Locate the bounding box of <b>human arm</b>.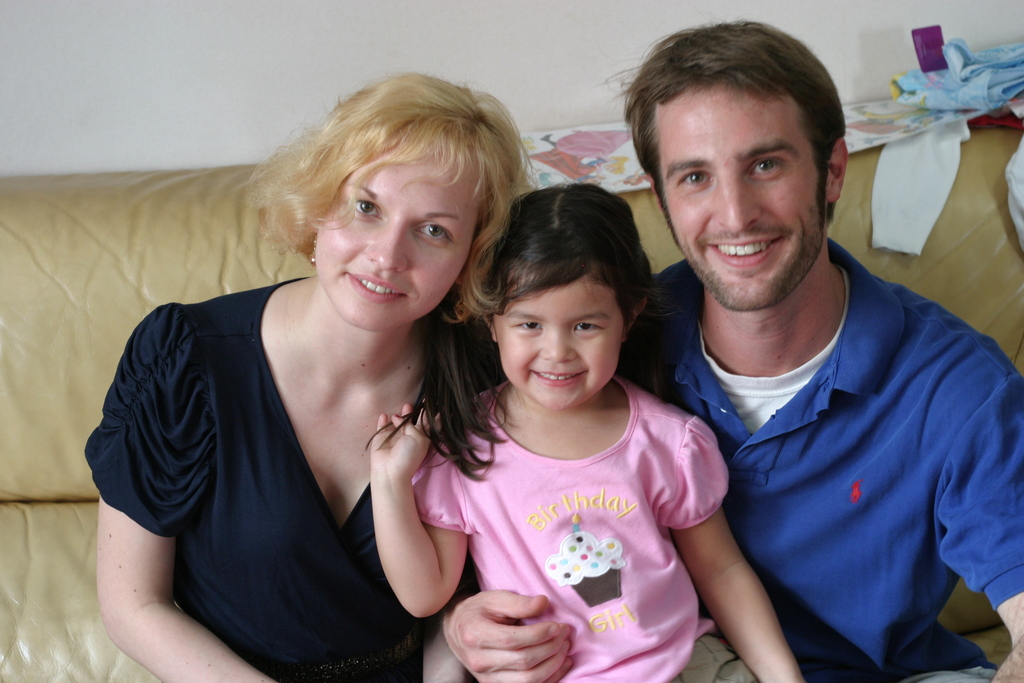
Bounding box: {"left": 670, "top": 447, "right": 806, "bottom": 682}.
